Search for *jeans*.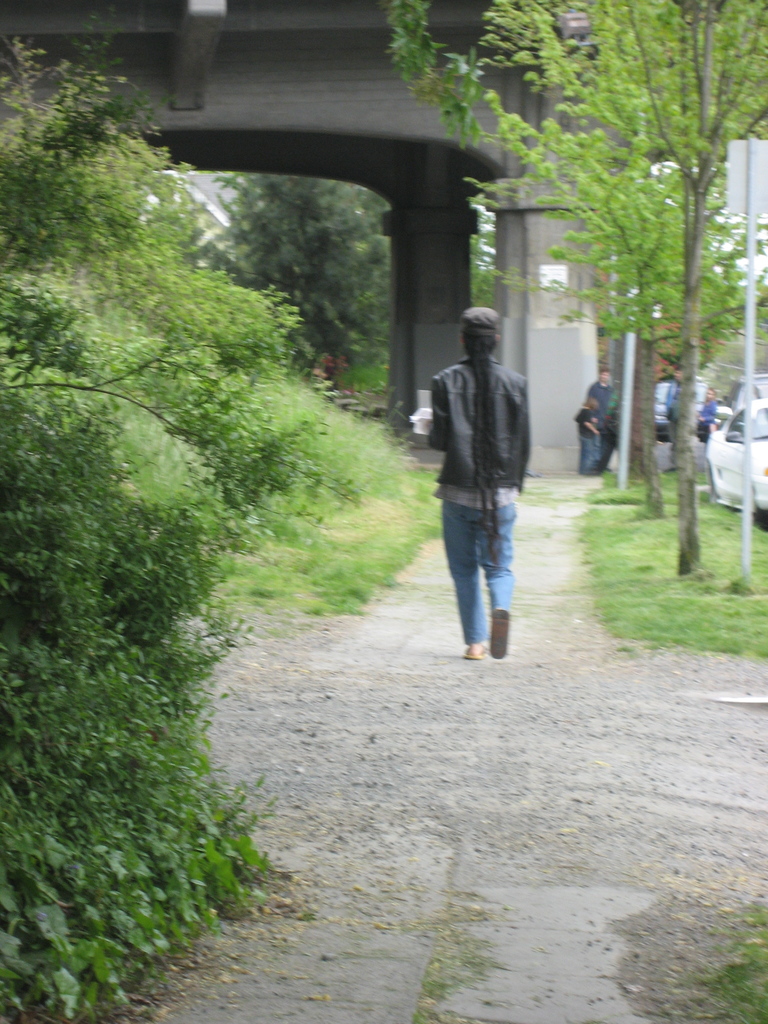
Found at (x1=442, y1=505, x2=520, y2=657).
